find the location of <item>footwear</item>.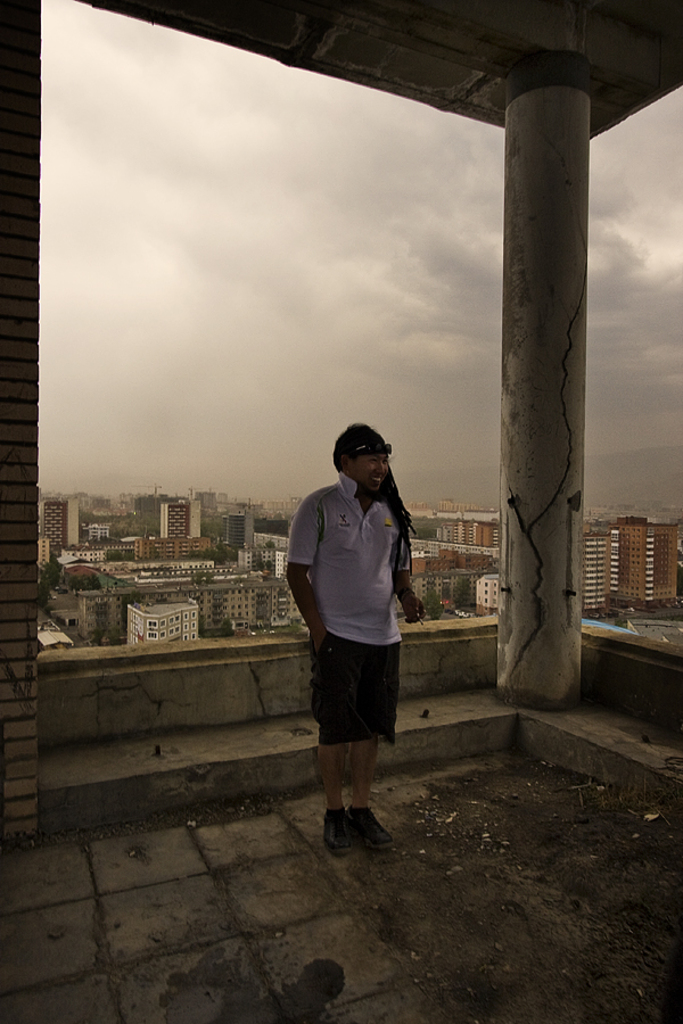
Location: bbox(347, 808, 397, 852).
